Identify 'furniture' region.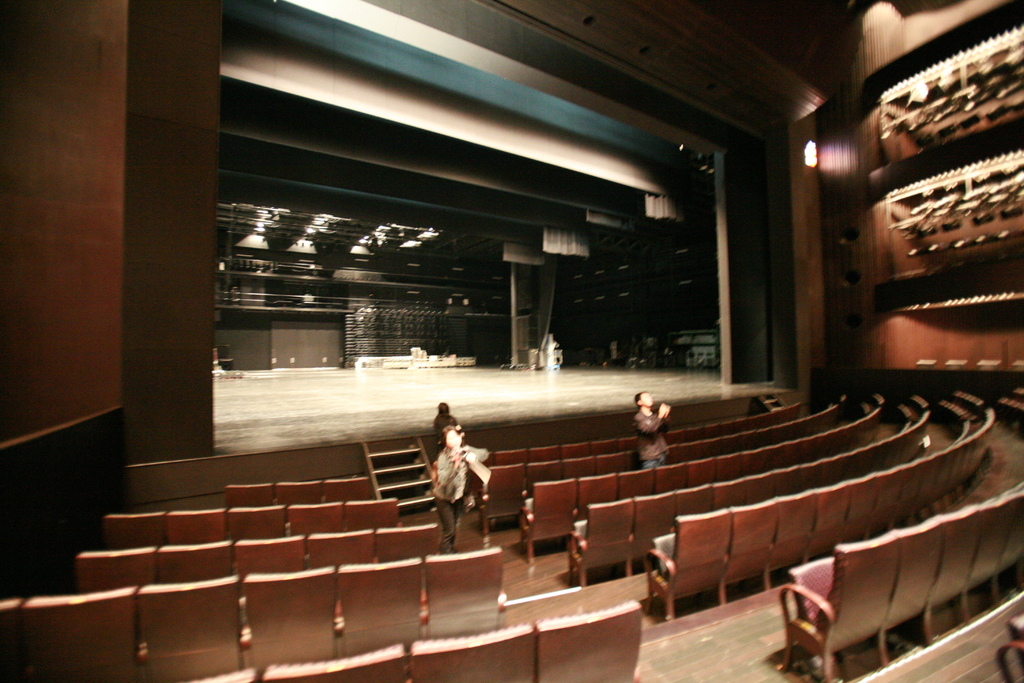
Region: <box>189,667,259,682</box>.
